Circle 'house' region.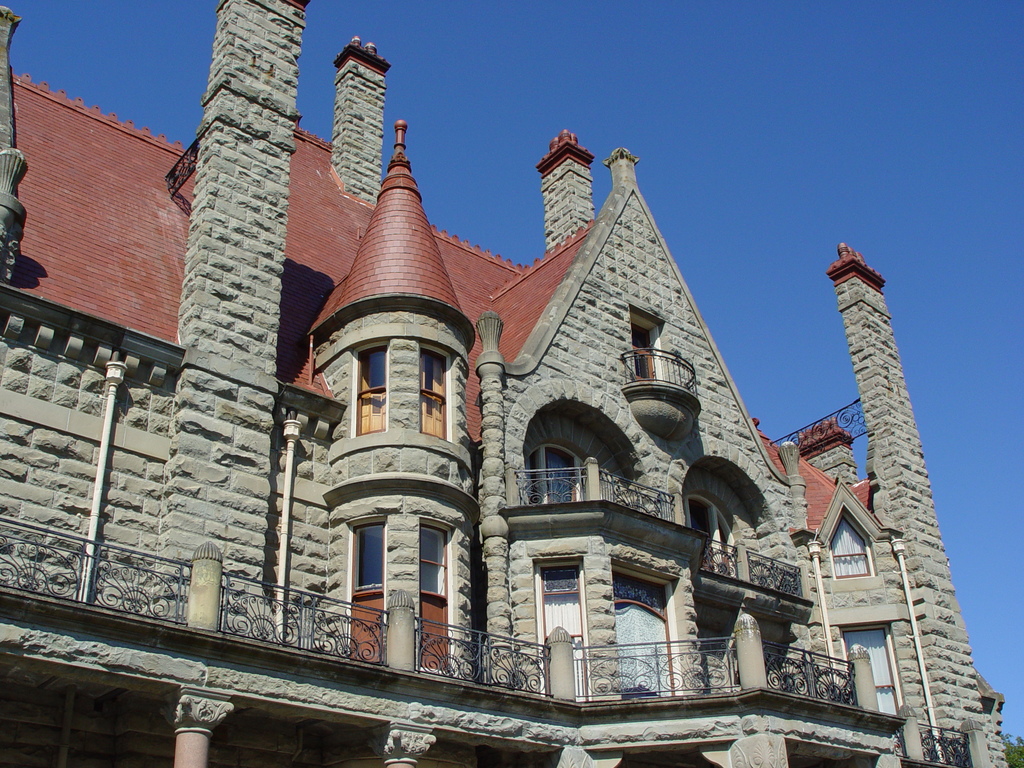
Region: [left=0, top=2, right=1005, bottom=767].
